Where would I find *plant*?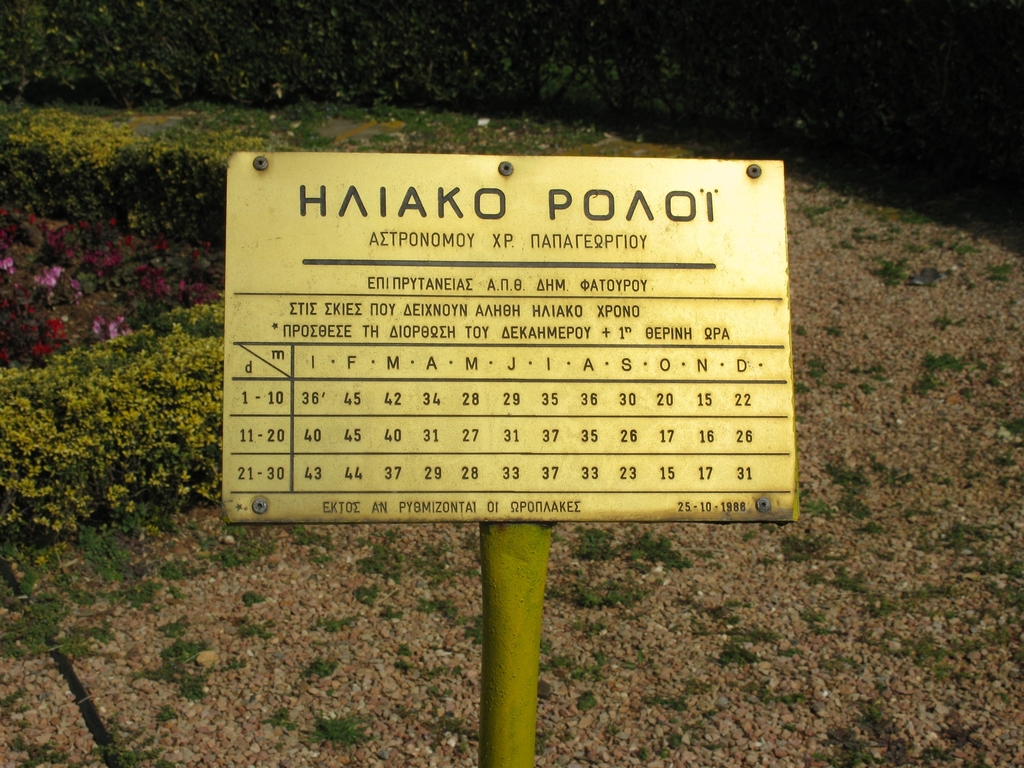
At BBox(687, 719, 712, 732).
